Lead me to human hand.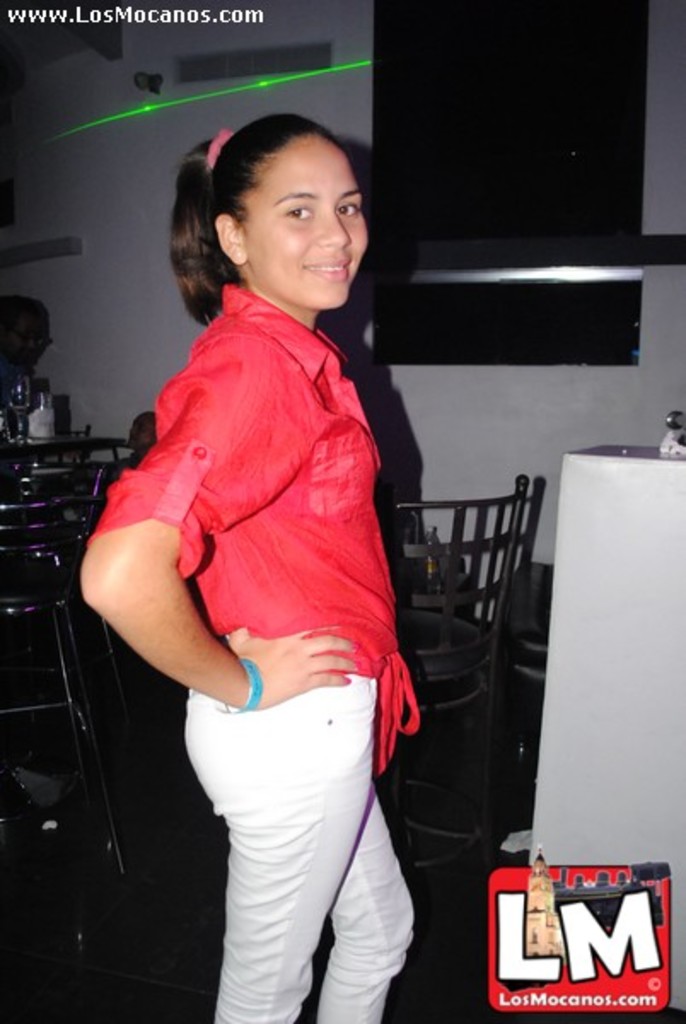
Lead to bbox=[263, 633, 352, 695].
